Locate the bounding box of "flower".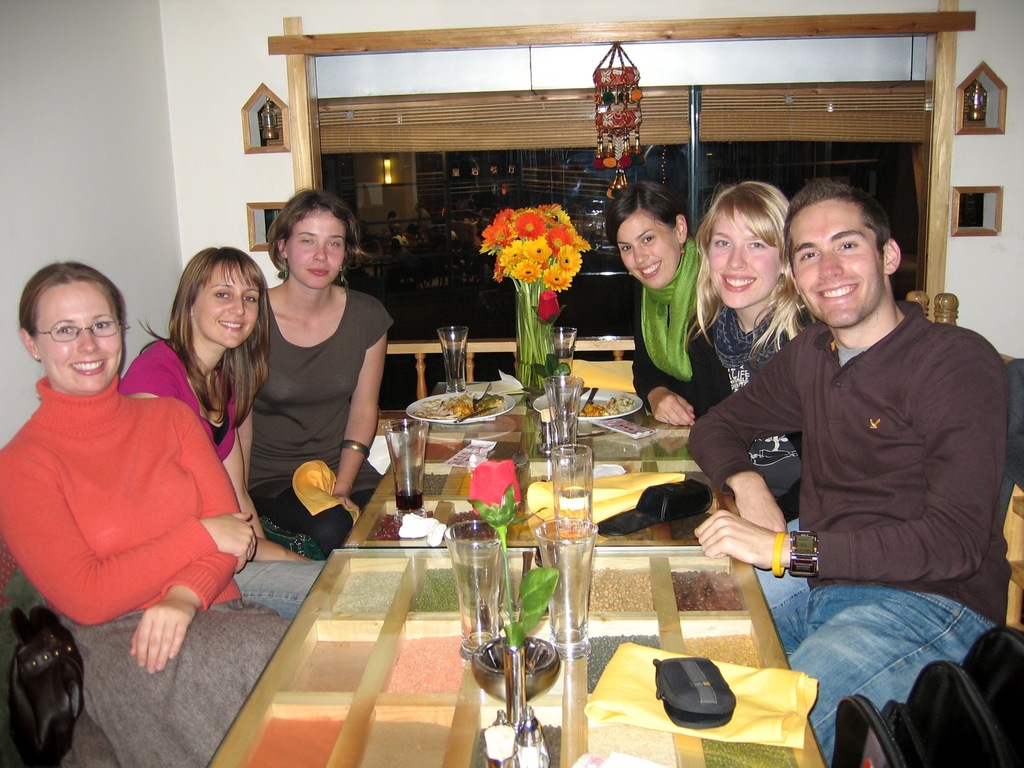
Bounding box: x1=543, y1=259, x2=573, y2=292.
